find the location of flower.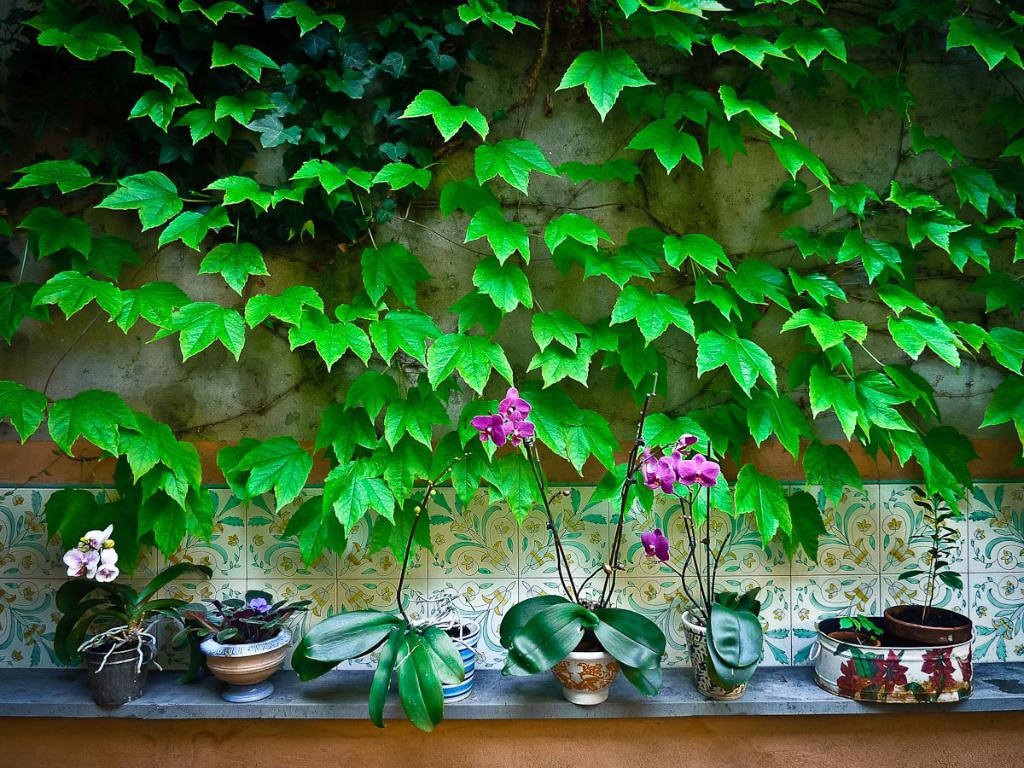
Location: select_region(483, 580, 516, 615).
